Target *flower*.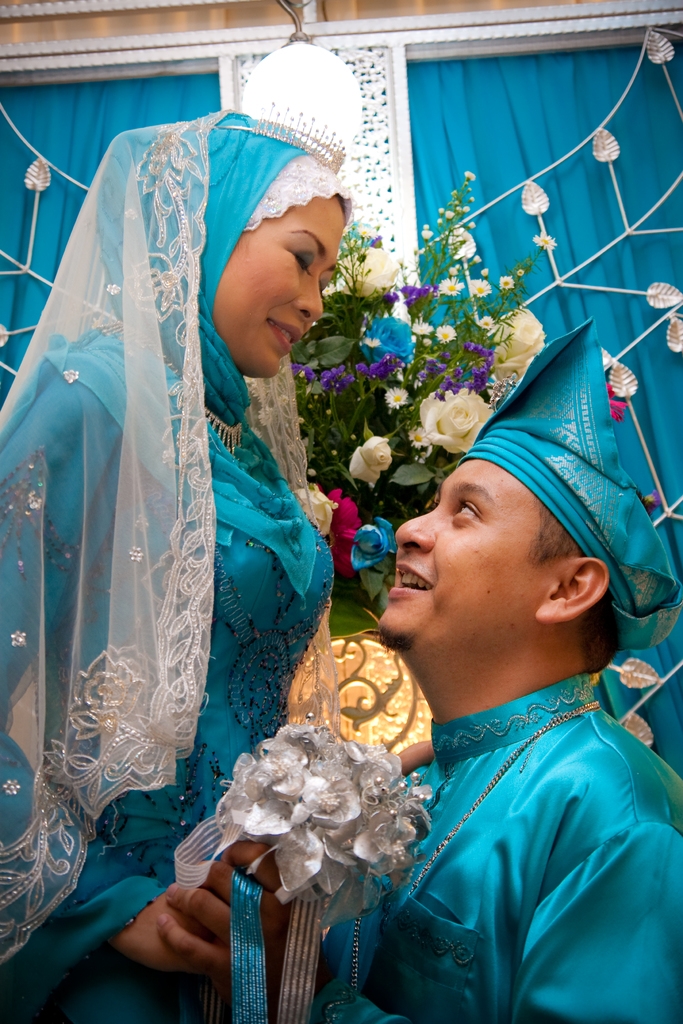
Target region: bbox=(434, 273, 464, 298).
